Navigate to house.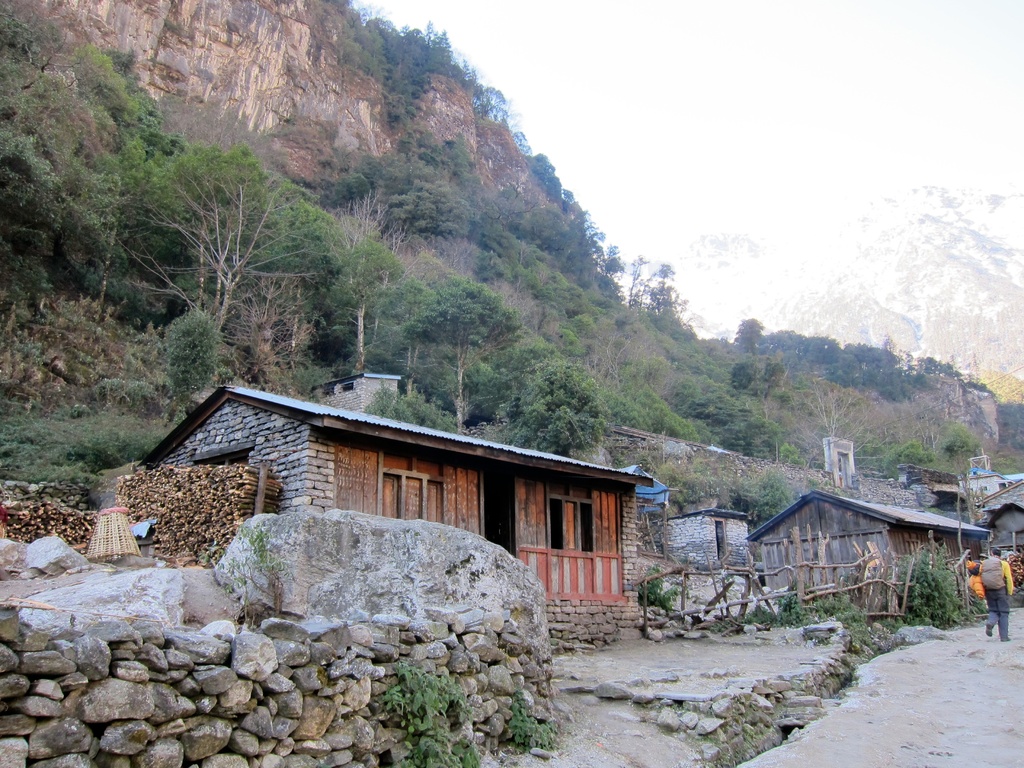
Navigation target: 133, 380, 652, 625.
